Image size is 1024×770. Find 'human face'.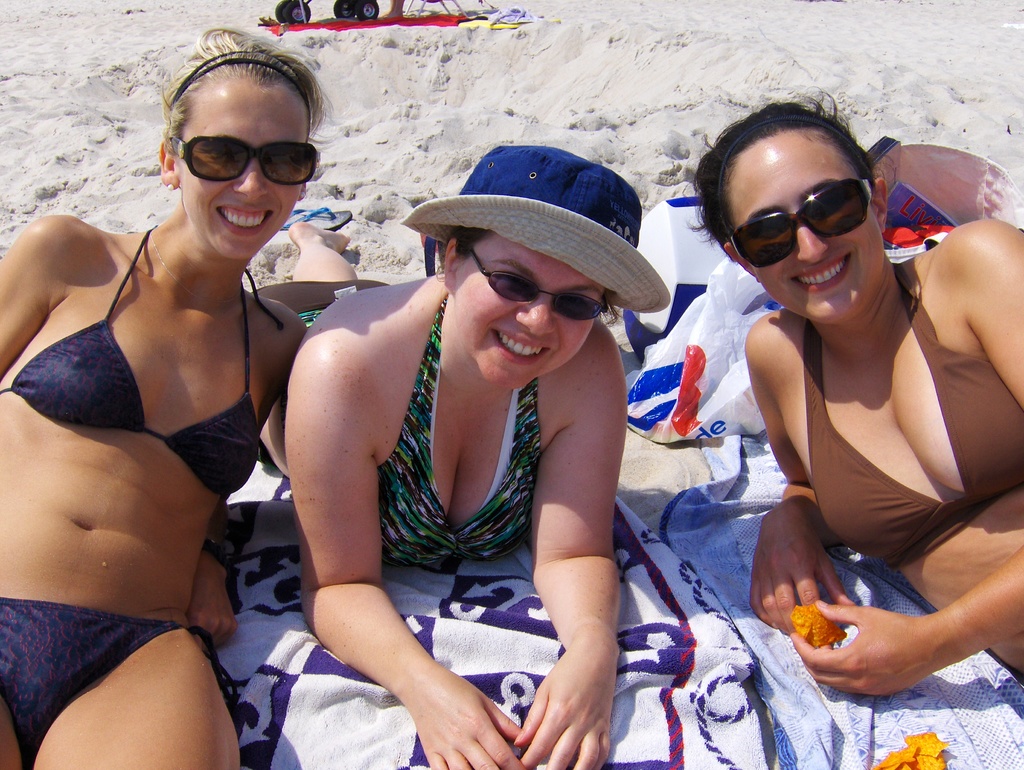
x1=180 y1=89 x2=307 y2=259.
